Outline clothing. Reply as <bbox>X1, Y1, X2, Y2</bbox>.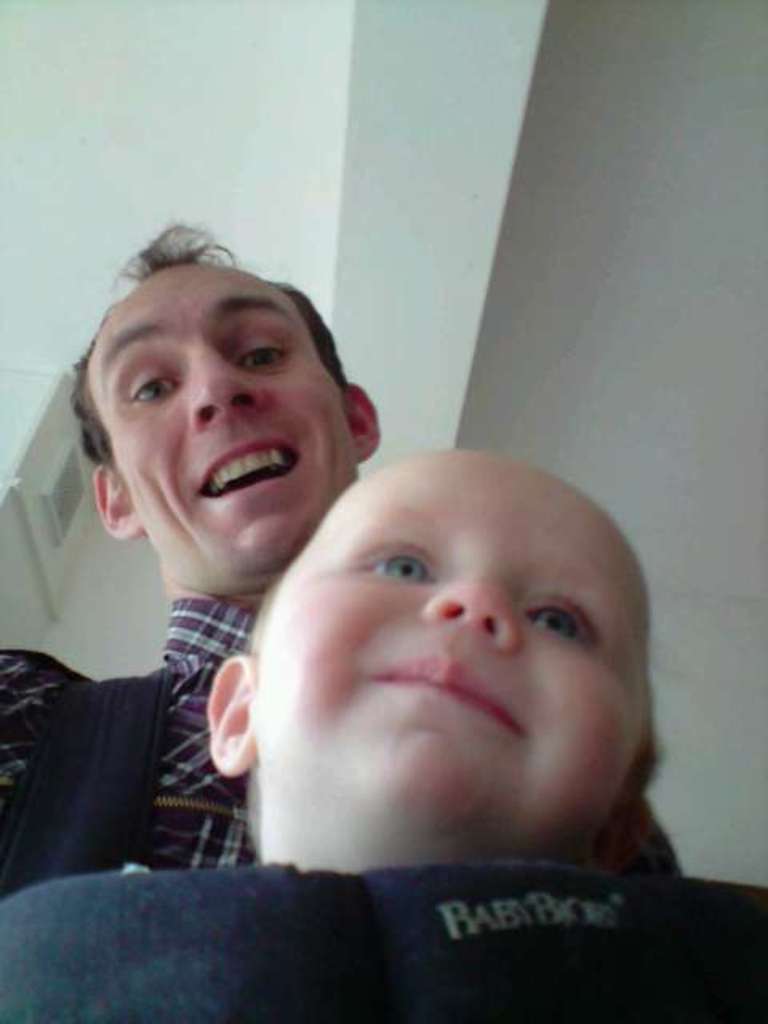
<bbox>0, 760, 767, 1011</bbox>.
